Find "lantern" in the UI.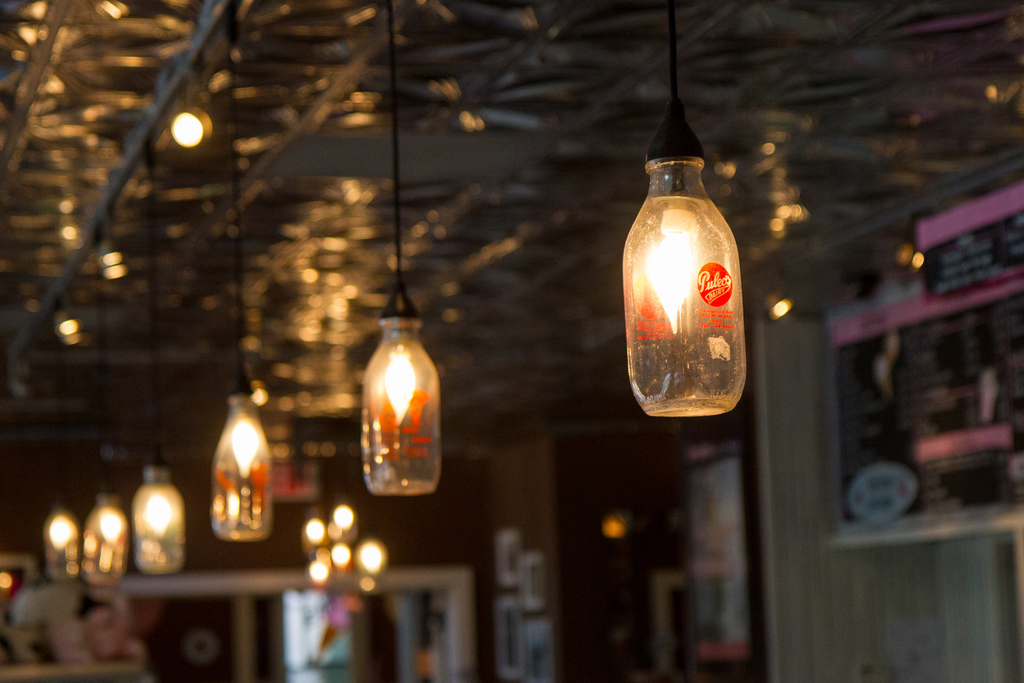
UI element at [363,0,439,497].
